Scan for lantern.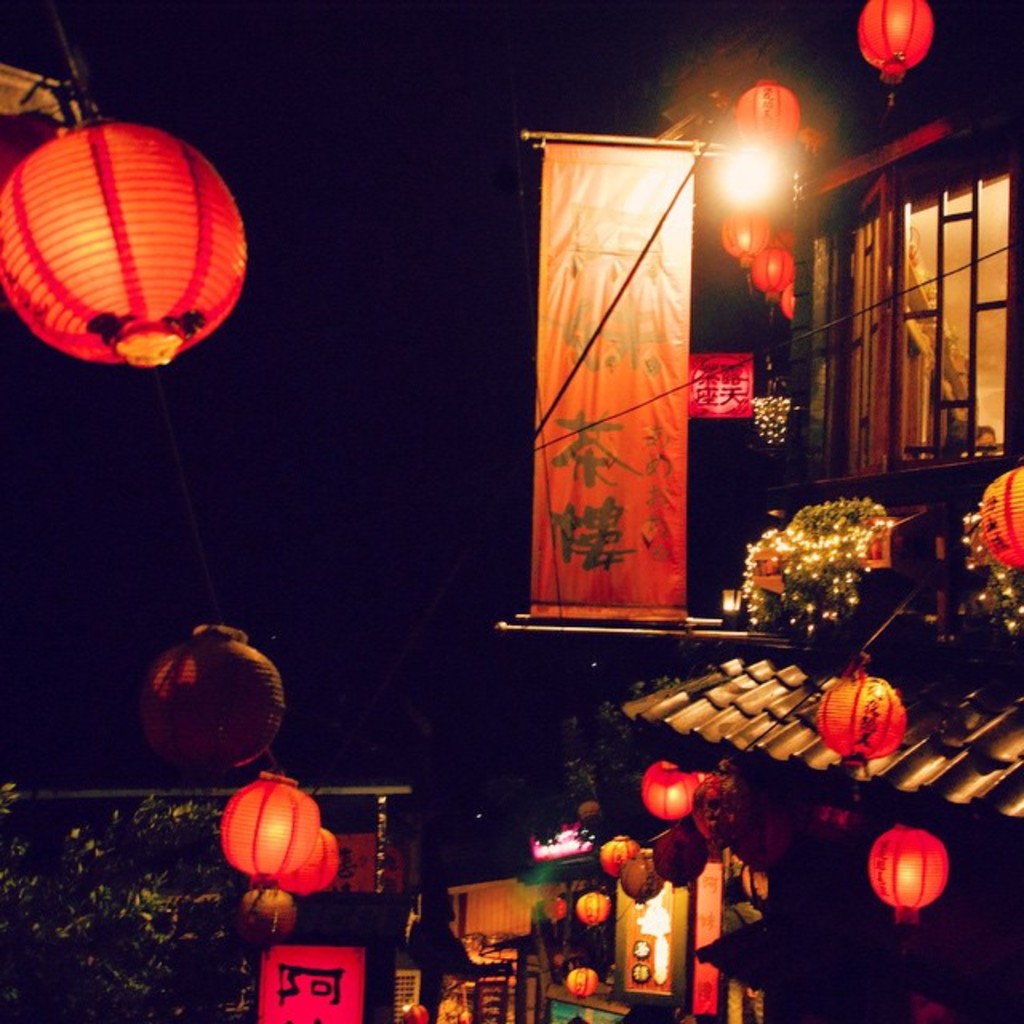
Scan result: <bbox>576, 891, 610, 922</bbox>.
